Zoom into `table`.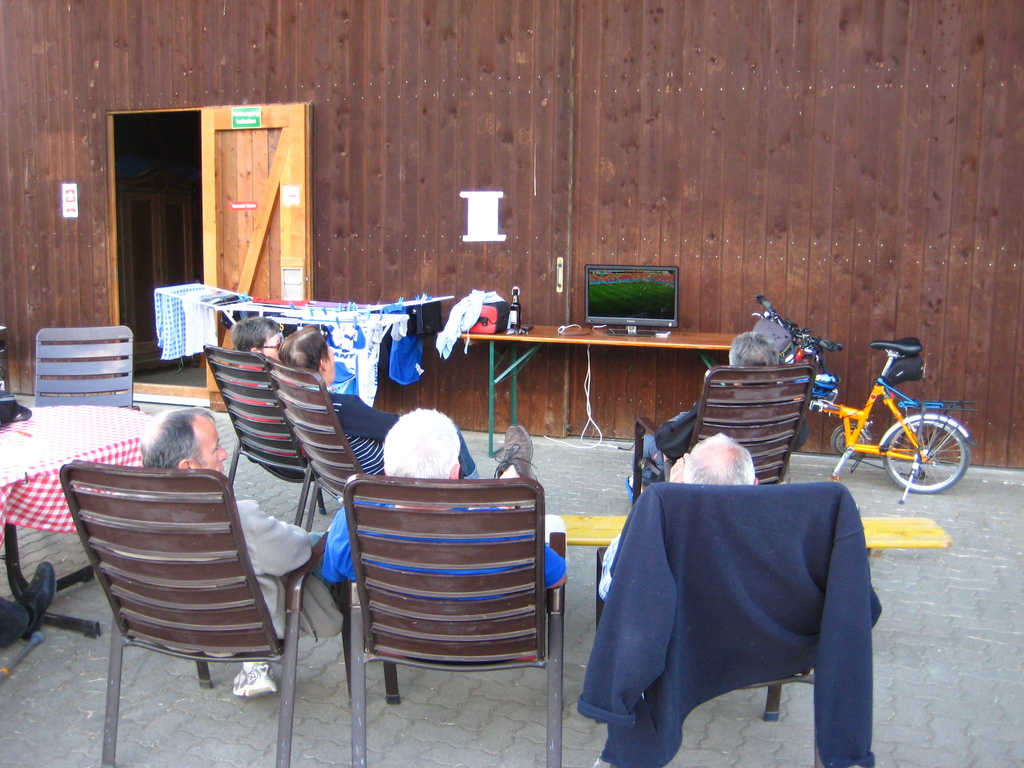
Zoom target: crop(152, 288, 457, 402).
